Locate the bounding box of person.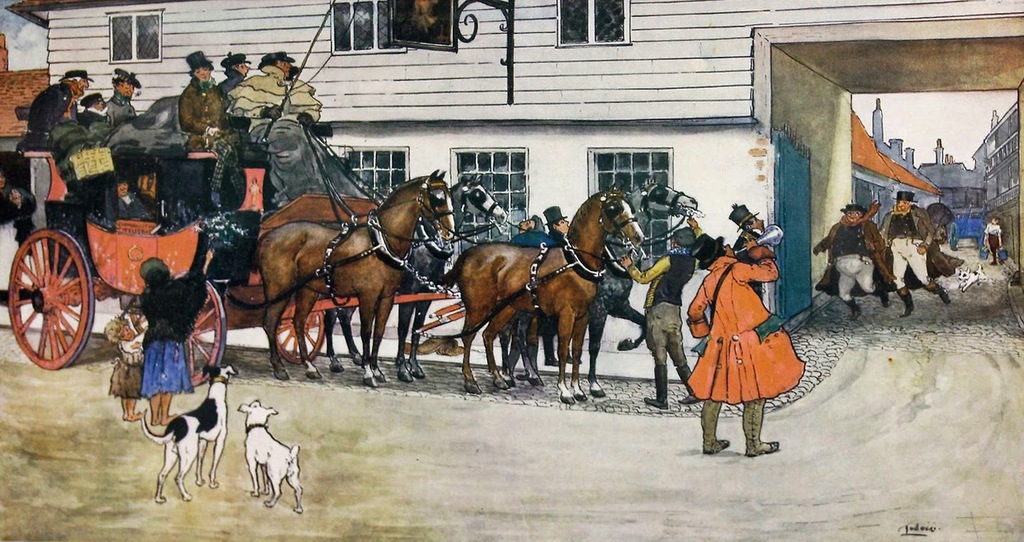
Bounding box: bbox=[176, 51, 243, 204].
